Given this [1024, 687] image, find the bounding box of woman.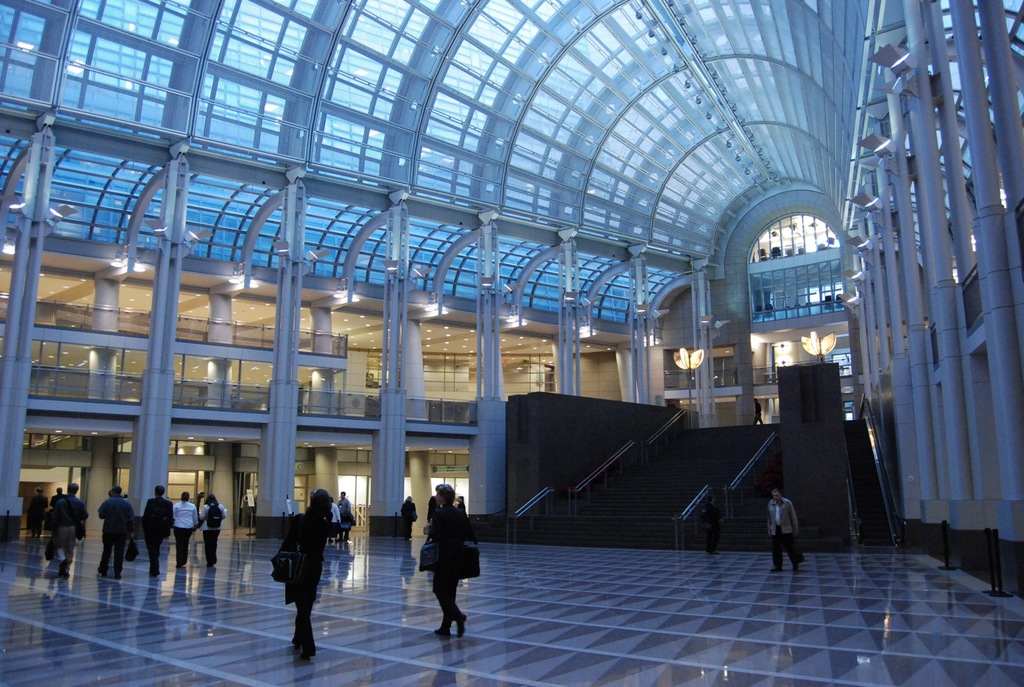
select_region(195, 492, 223, 564).
